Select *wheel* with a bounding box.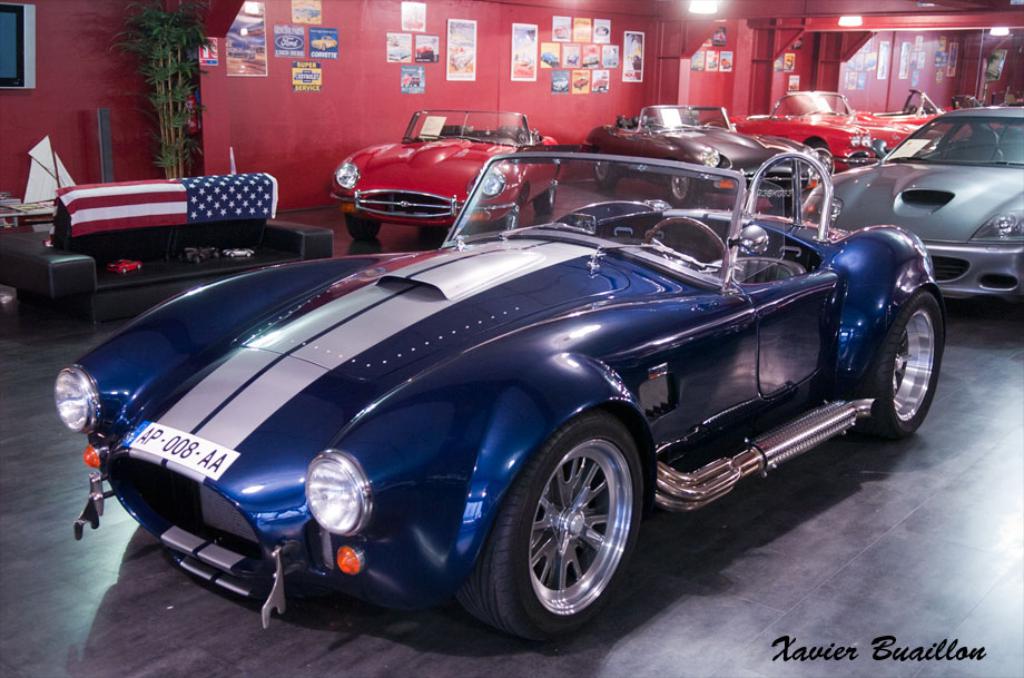
detection(593, 158, 621, 193).
